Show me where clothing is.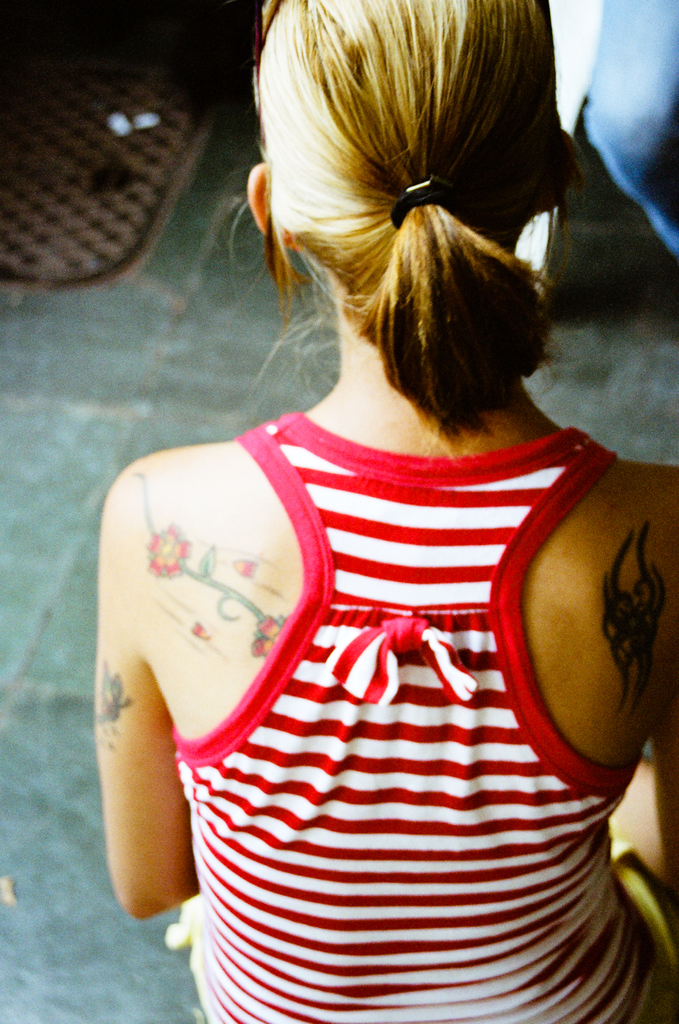
clothing is at detection(104, 291, 639, 984).
